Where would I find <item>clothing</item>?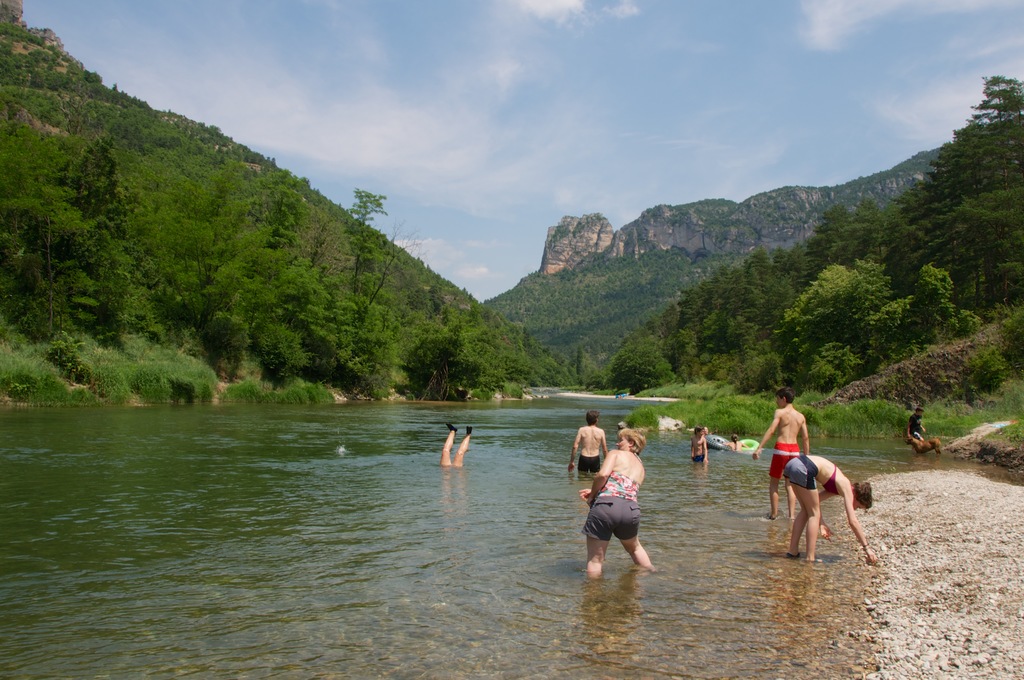
At detection(781, 469, 880, 561).
